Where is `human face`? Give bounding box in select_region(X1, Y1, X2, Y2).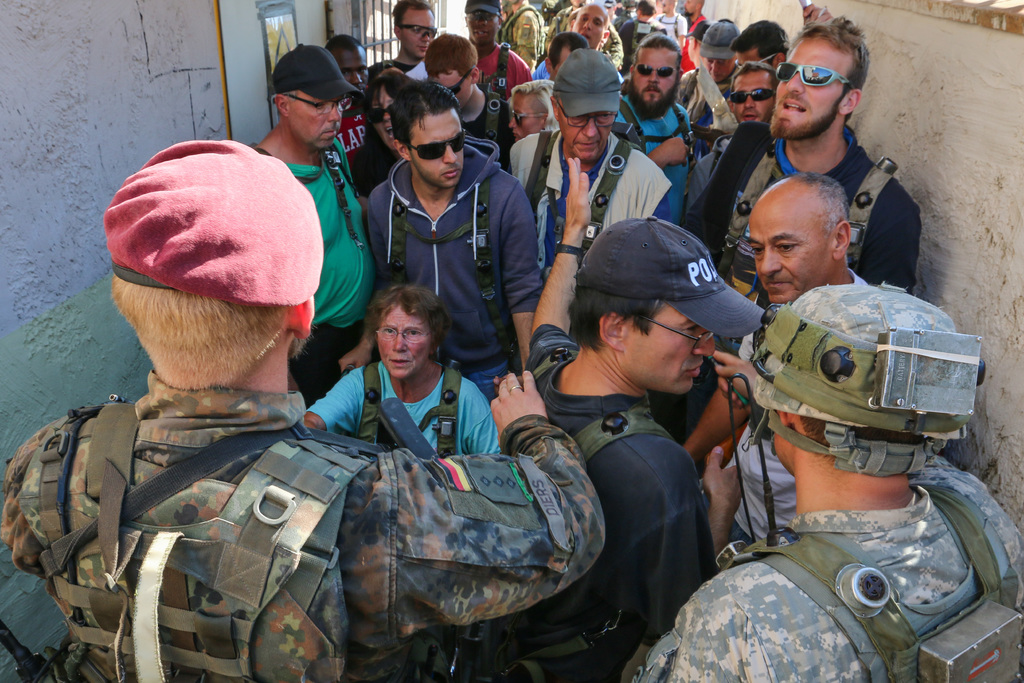
select_region(709, 60, 730, 81).
